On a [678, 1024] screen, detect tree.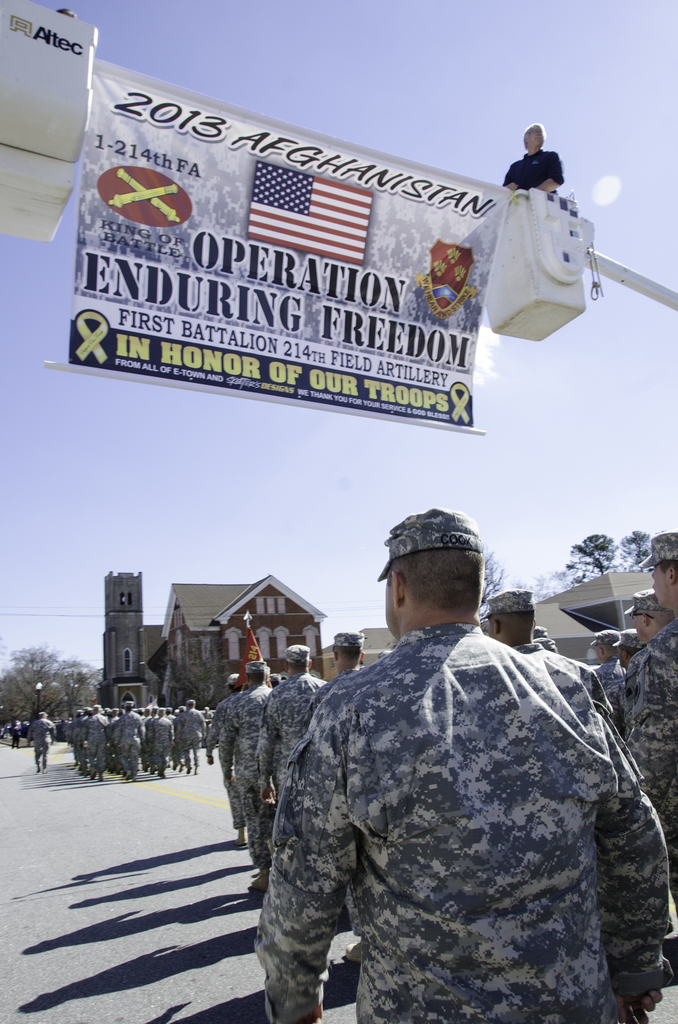
478,547,545,614.
